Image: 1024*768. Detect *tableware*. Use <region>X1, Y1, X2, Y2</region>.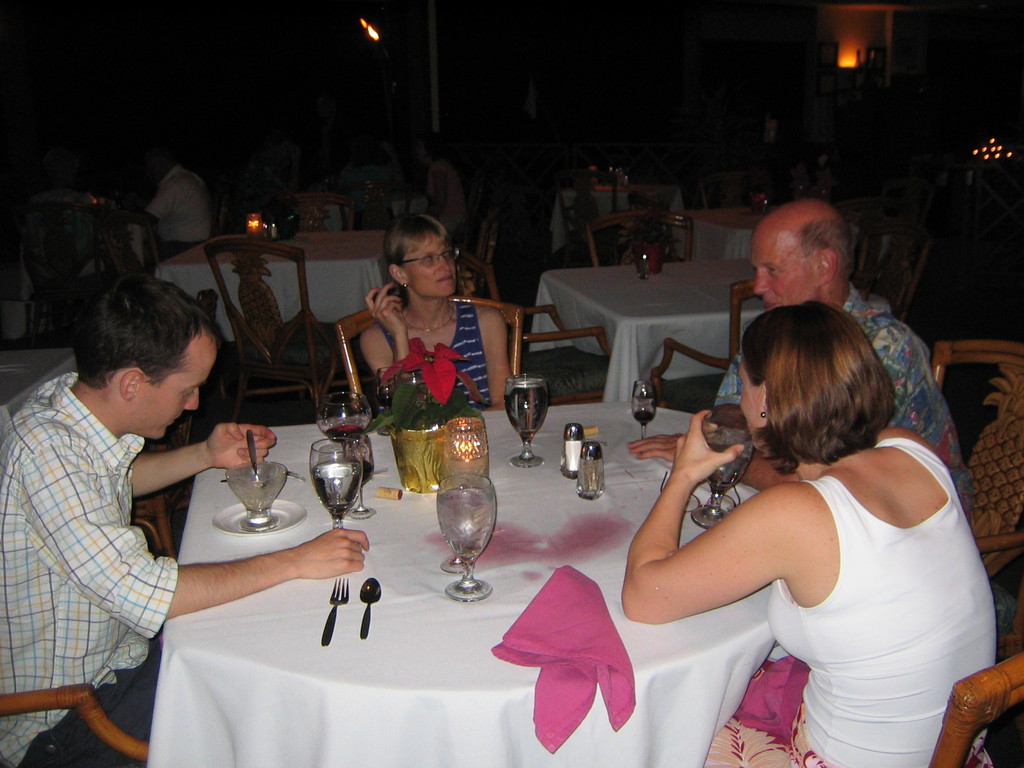
<region>437, 414, 497, 483</region>.
